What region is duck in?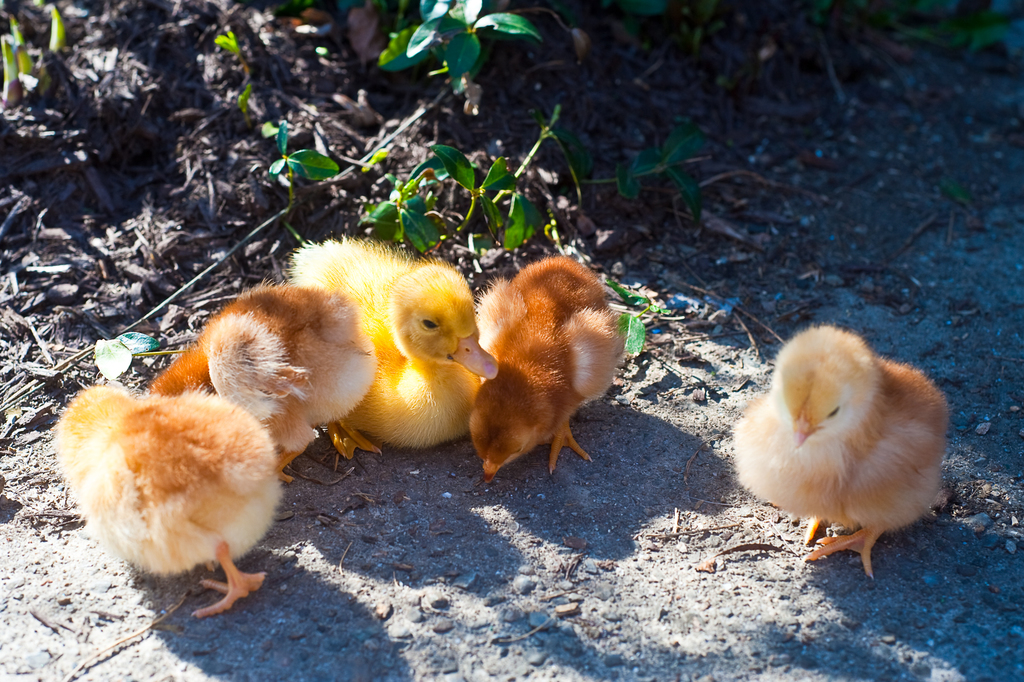
{"left": 289, "top": 239, "right": 504, "bottom": 469}.
